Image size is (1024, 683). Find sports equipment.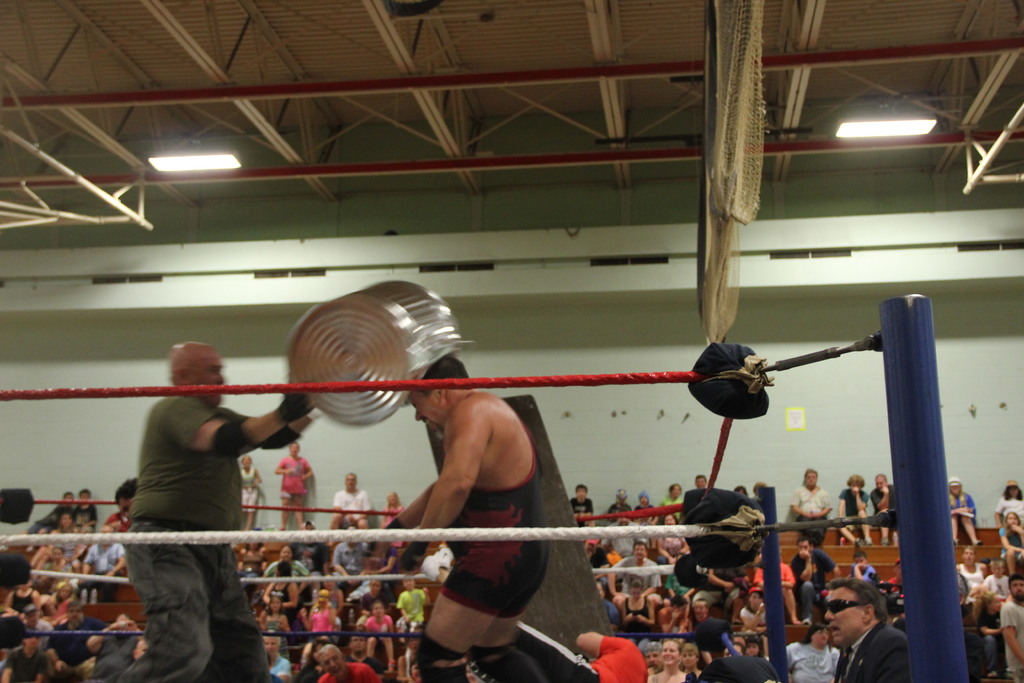
left=399, top=542, right=433, bottom=575.
